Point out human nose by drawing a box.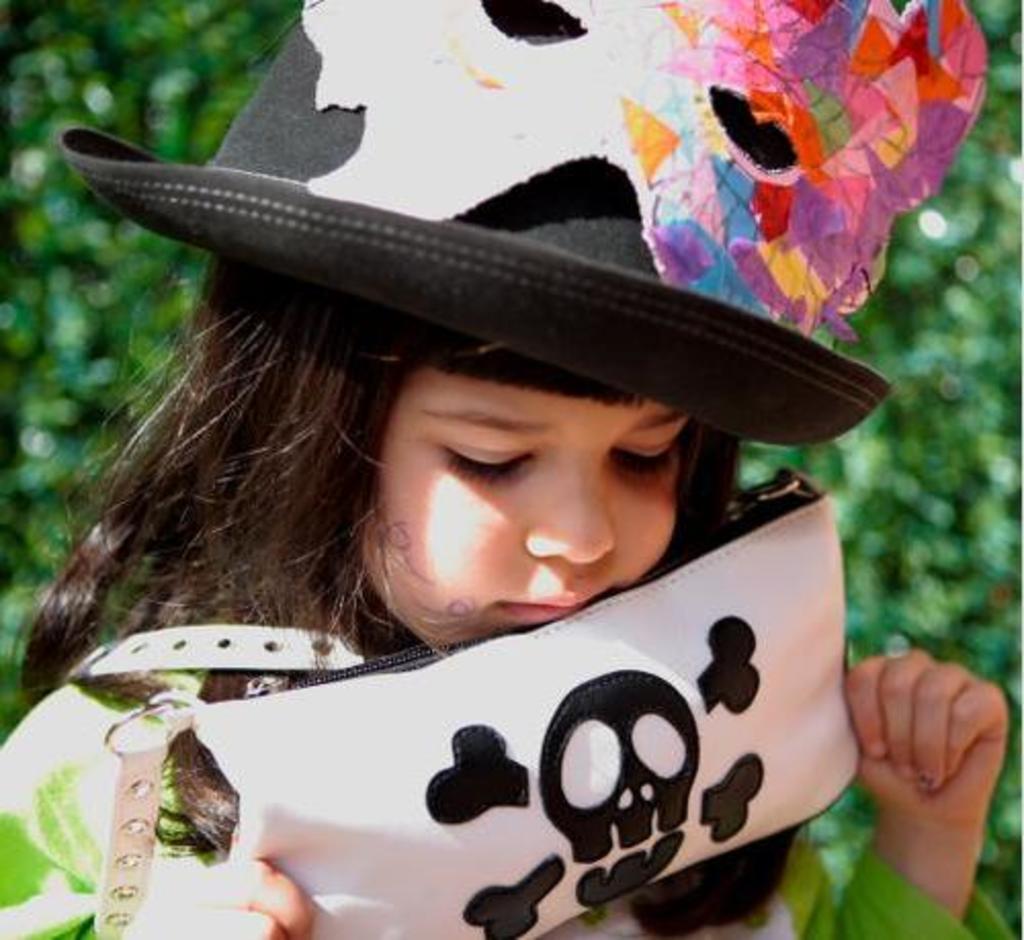
<box>524,455,618,561</box>.
